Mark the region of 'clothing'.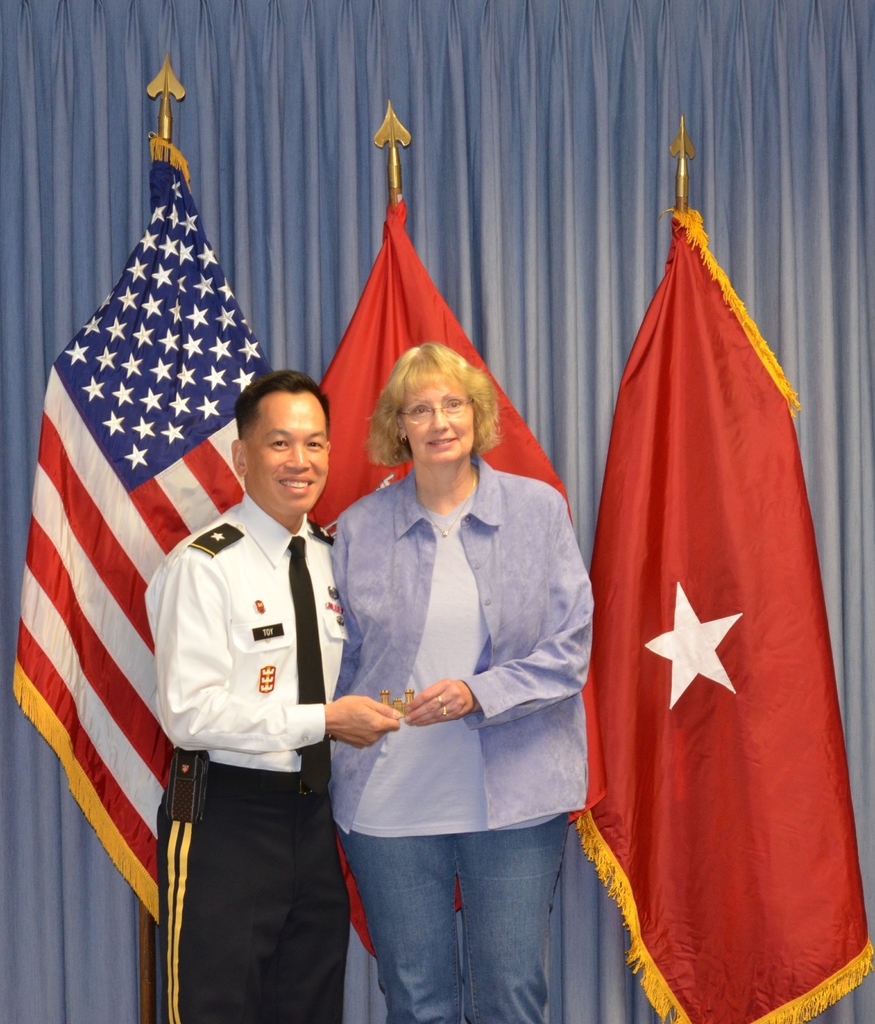
Region: (334, 449, 594, 1023).
